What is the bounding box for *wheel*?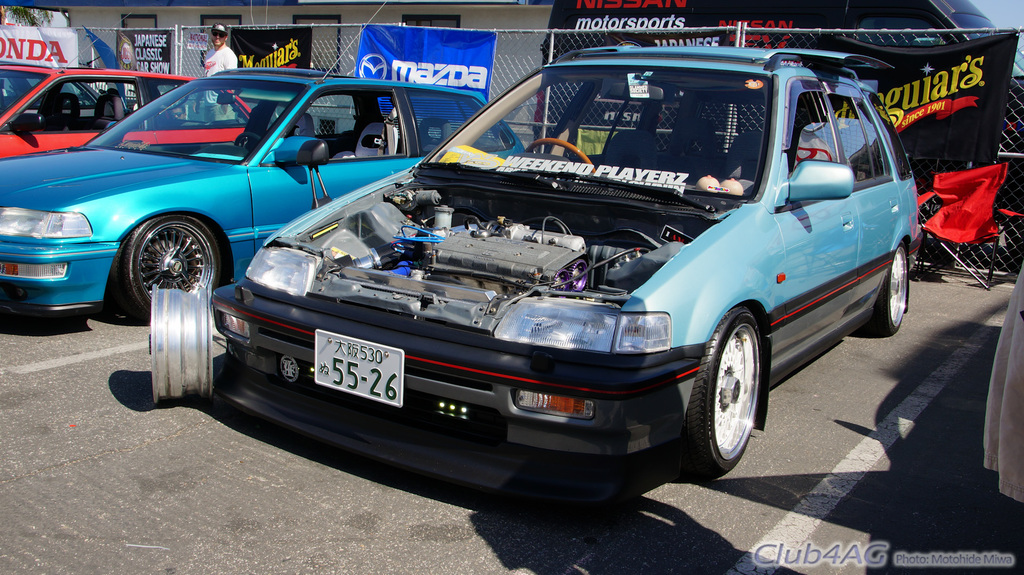
524,135,598,177.
